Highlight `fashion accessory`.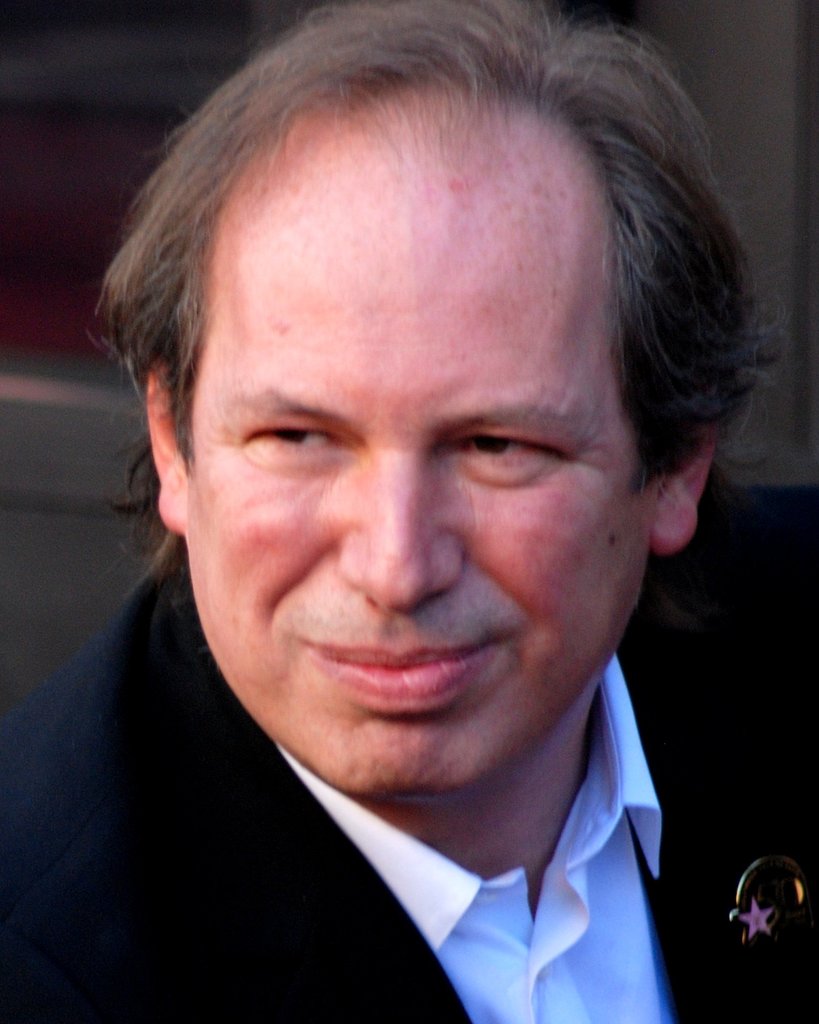
Highlighted region: select_region(729, 854, 812, 948).
